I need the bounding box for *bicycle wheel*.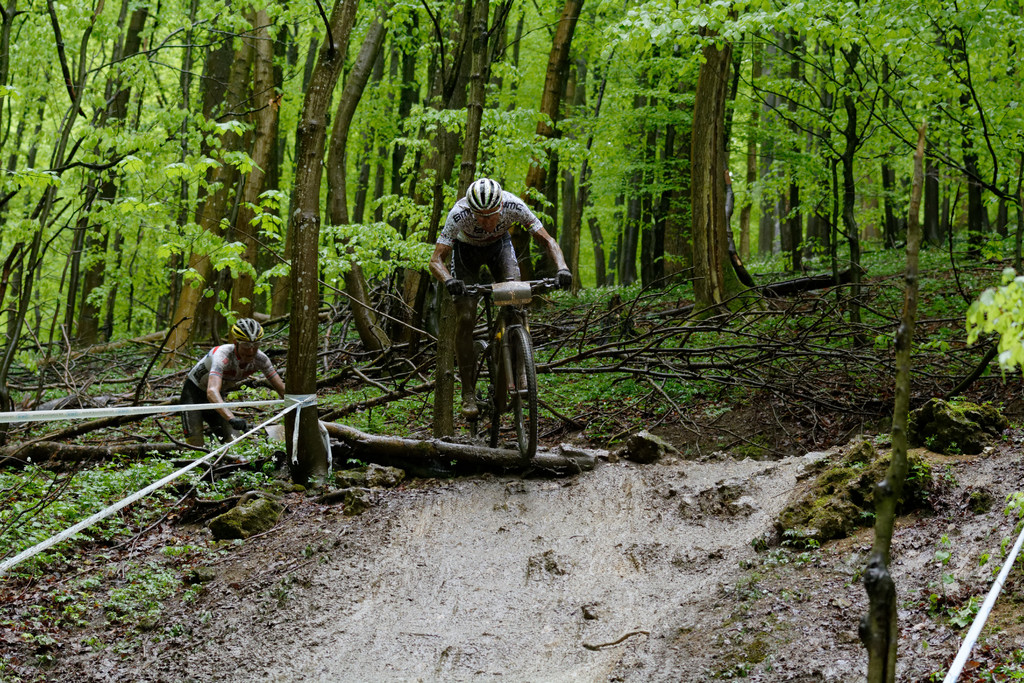
Here it is: <bbox>510, 329, 547, 460</bbox>.
